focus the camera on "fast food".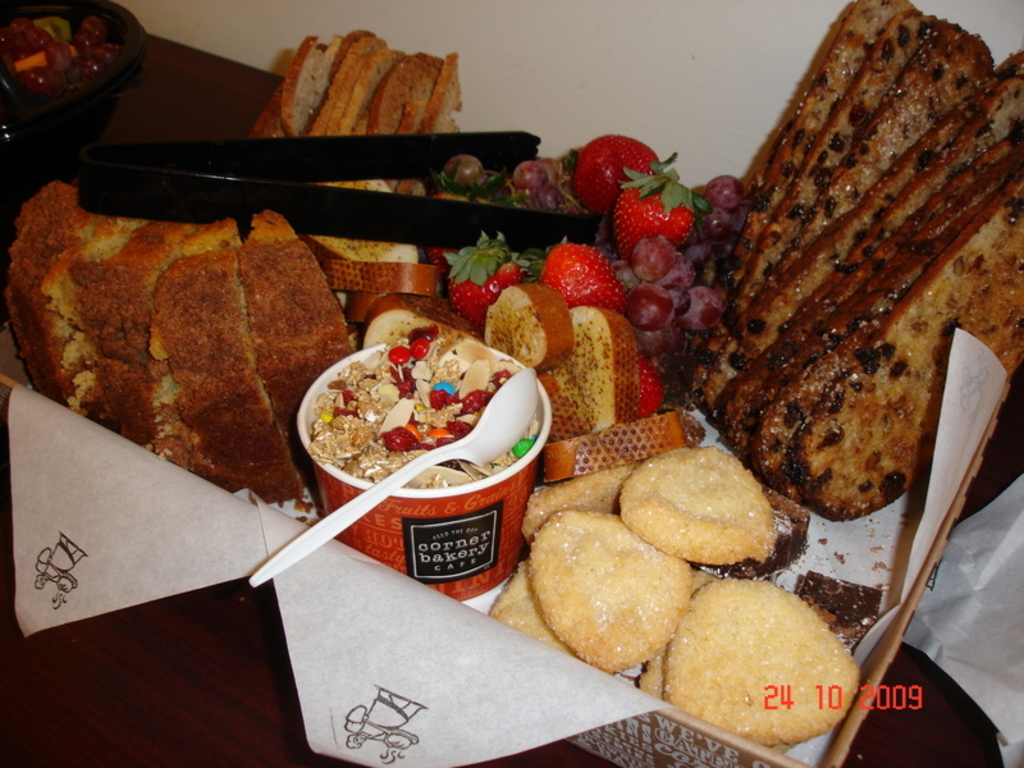
Focus region: Rect(0, 0, 141, 96).
